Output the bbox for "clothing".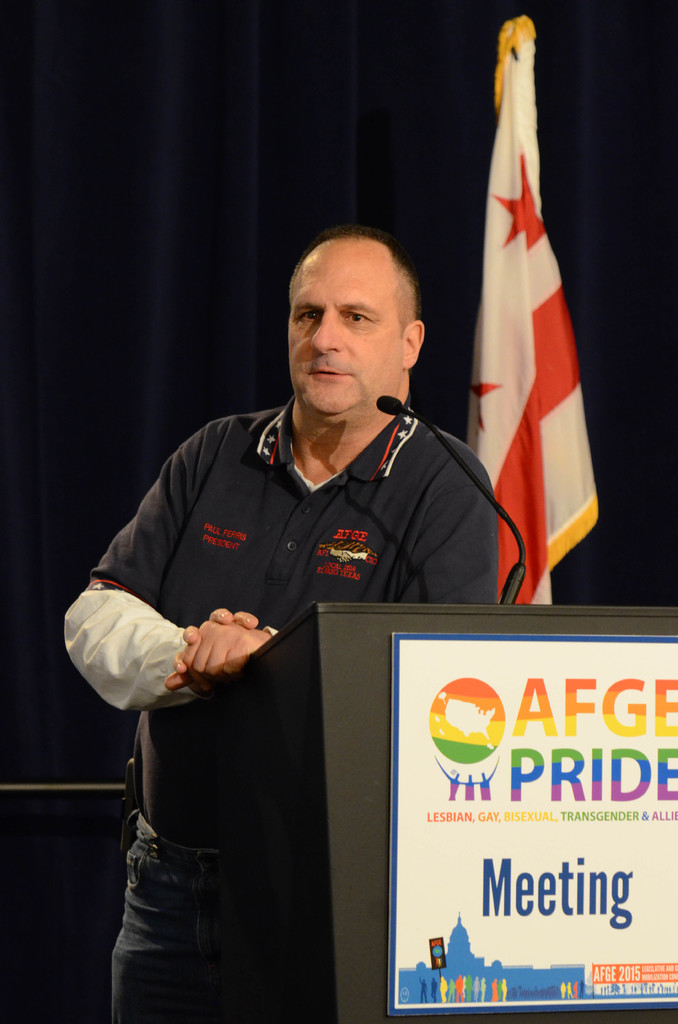
region(67, 399, 491, 1017).
